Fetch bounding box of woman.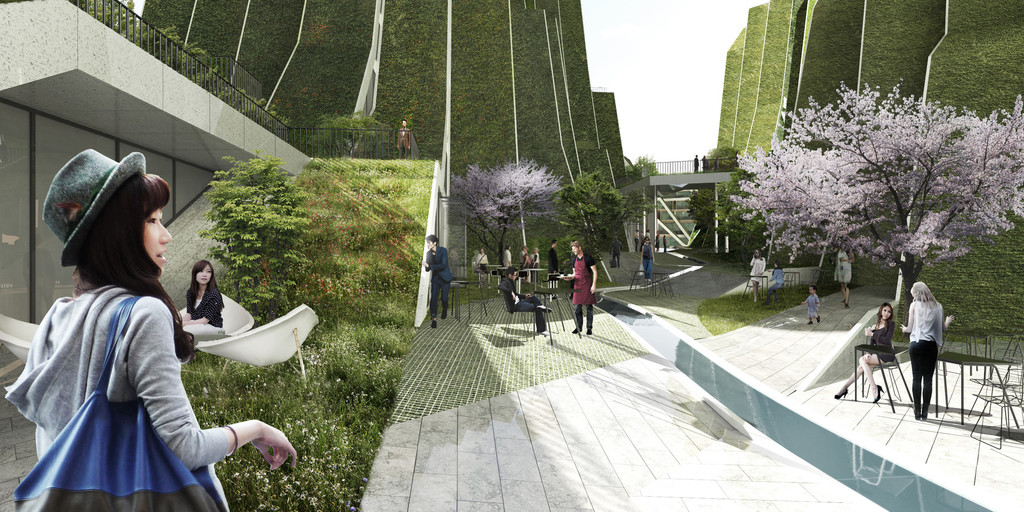
Bbox: <box>43,217,309,506</box>.
